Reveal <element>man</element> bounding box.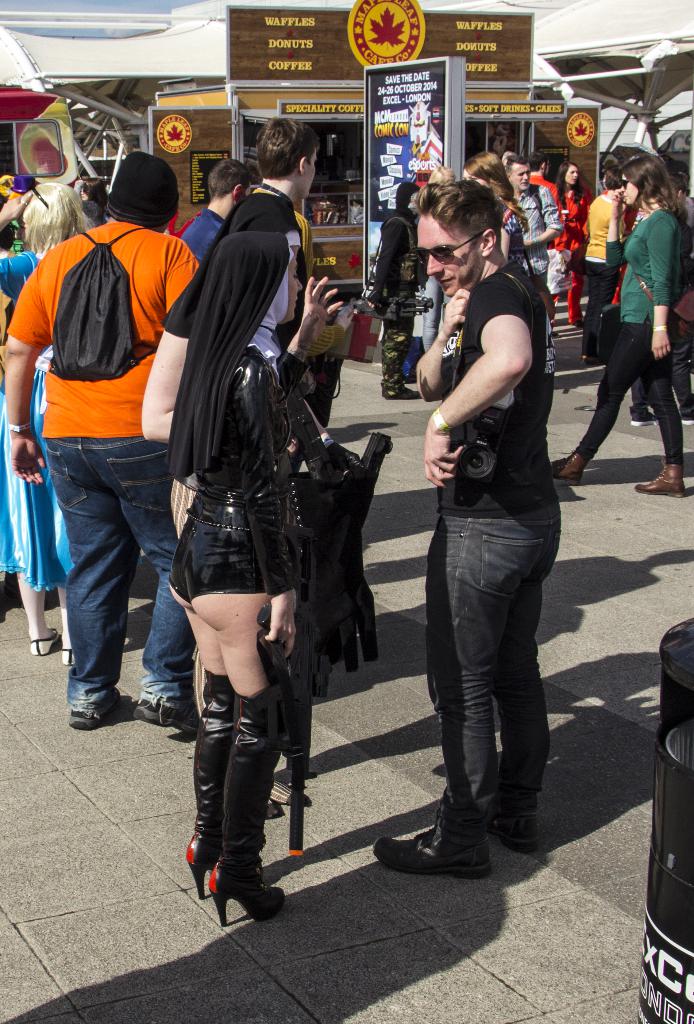
Revealed: (190, 115, 321, 400).
